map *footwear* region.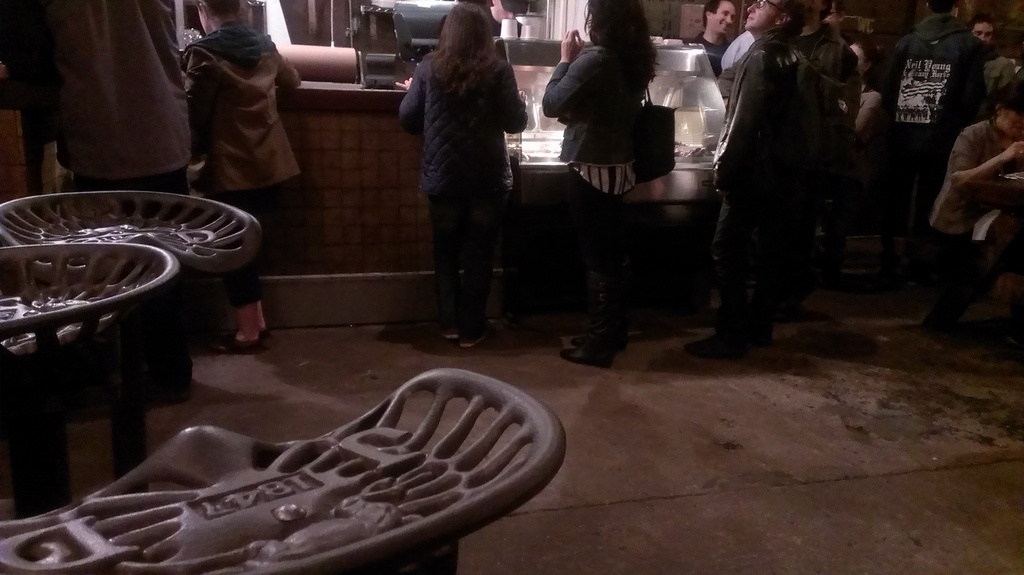
Mapped to select_region(576, 330, 627, 348).
